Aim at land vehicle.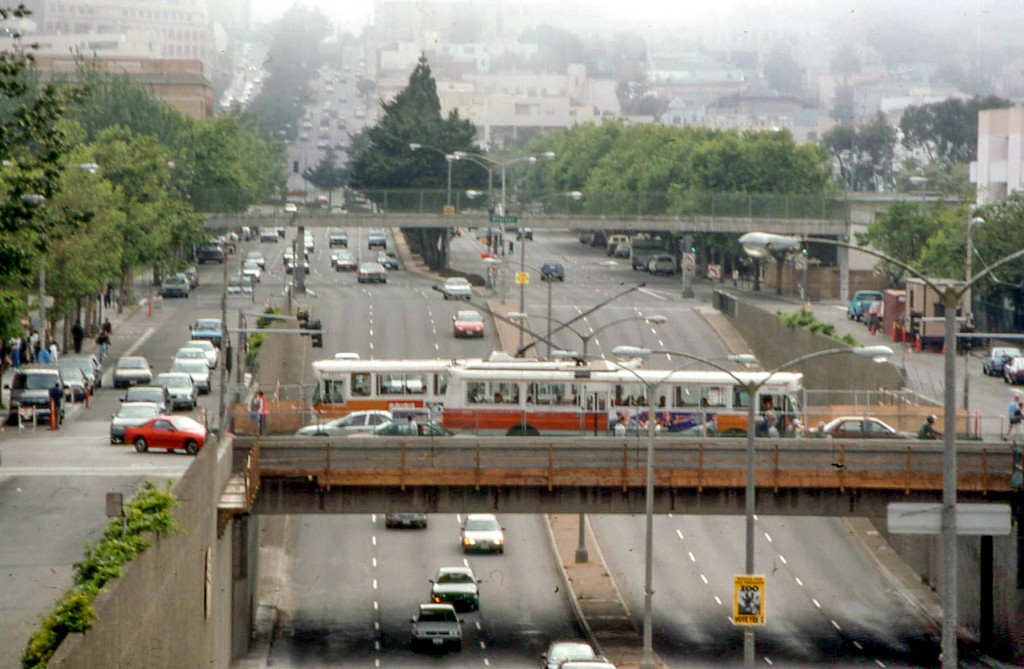
Aimed at x1=605, y1=233, x2=629, y2=255.
